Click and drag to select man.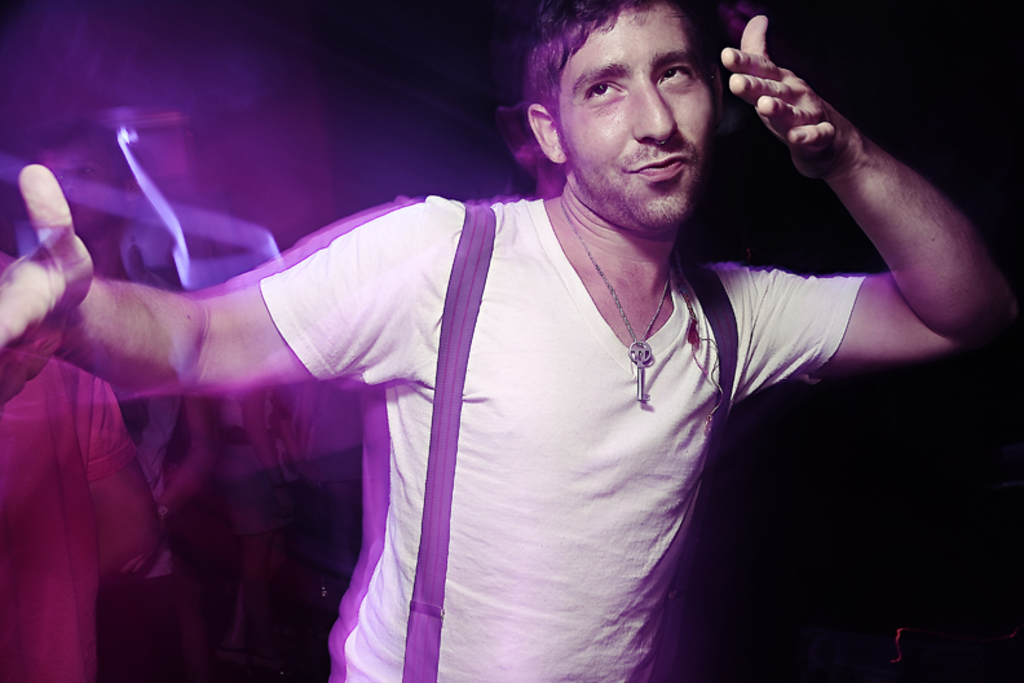
Selection: select_region(25, 0, 1023, 682).
